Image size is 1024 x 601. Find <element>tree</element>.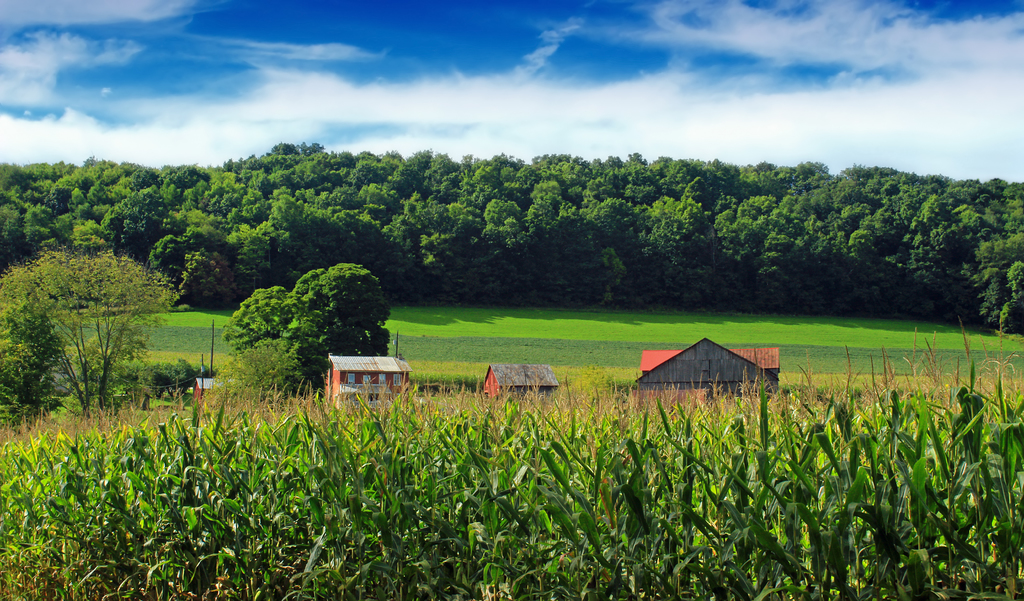
(0, 243, 180, 415).
